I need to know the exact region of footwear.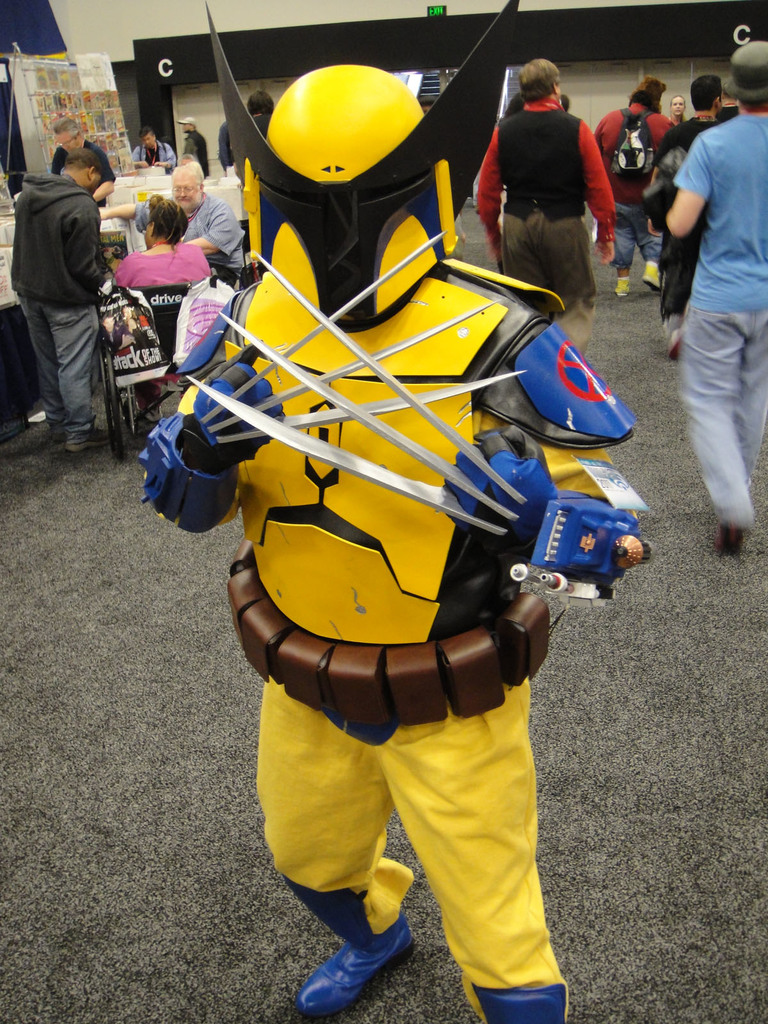
Region: <box>65,425,117,448</box>.
